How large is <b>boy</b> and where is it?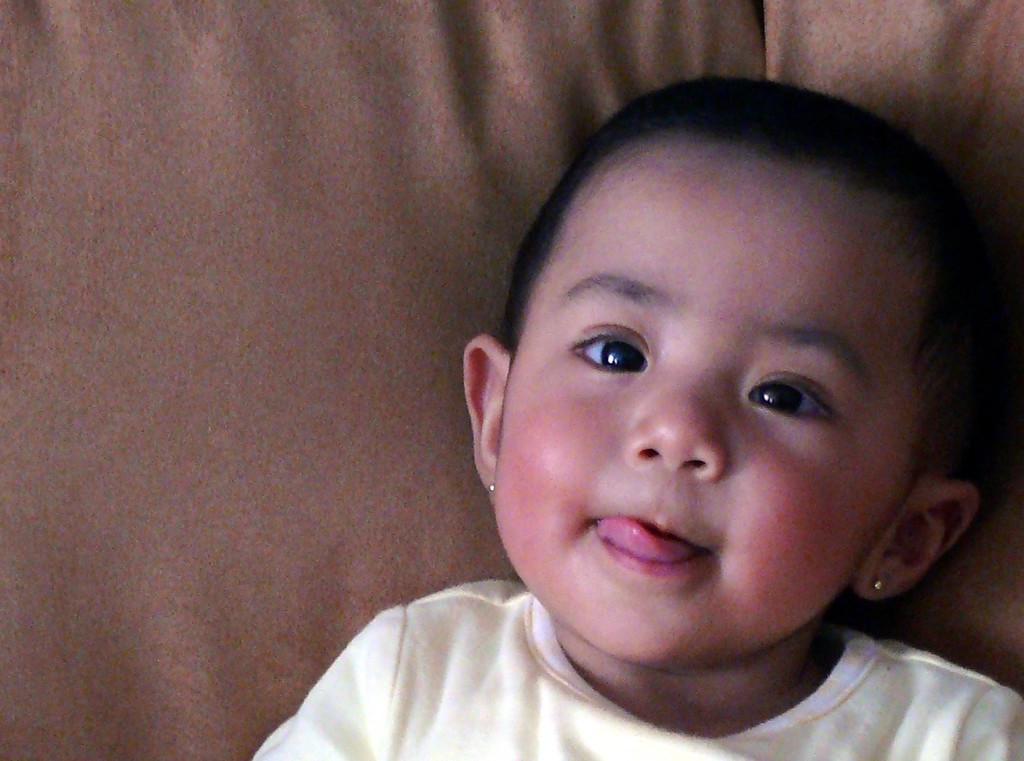
Bounding box: [238,81,1023,760].
